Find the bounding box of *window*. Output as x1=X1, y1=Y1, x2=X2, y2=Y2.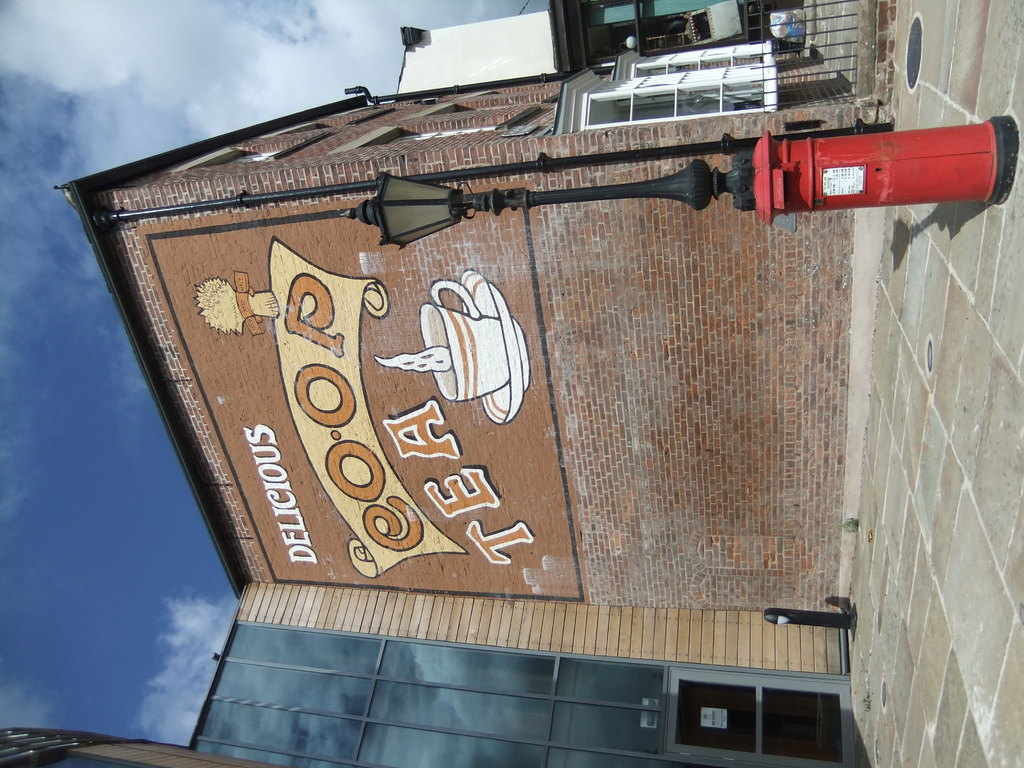
x1=166, y1=134, x2=333, y2=170.
